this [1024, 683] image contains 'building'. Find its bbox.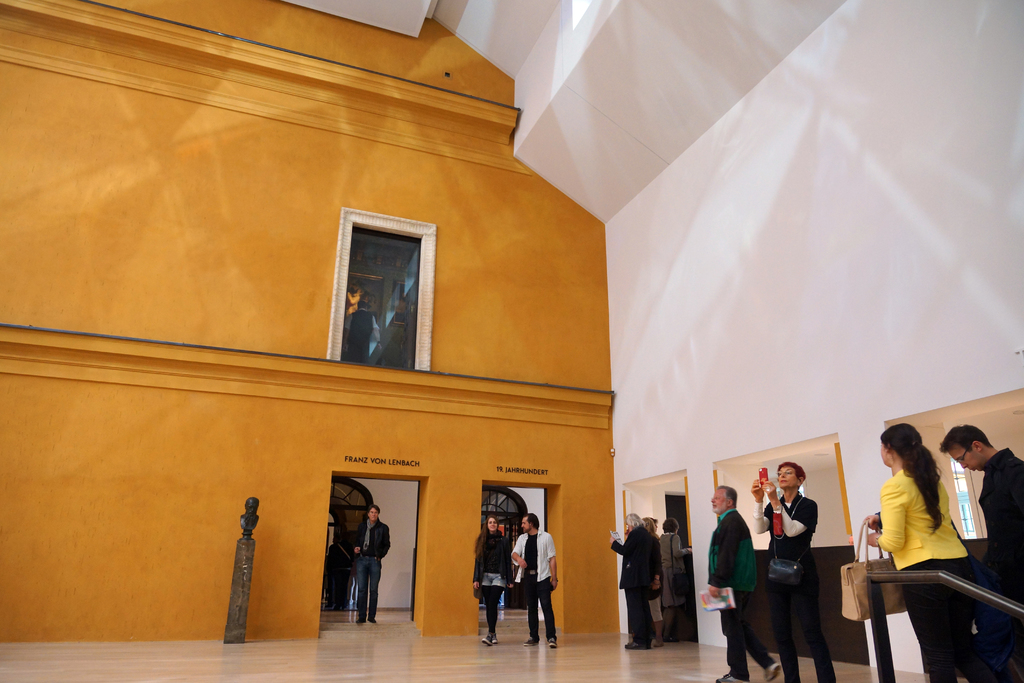
(0,0,1023,682).
